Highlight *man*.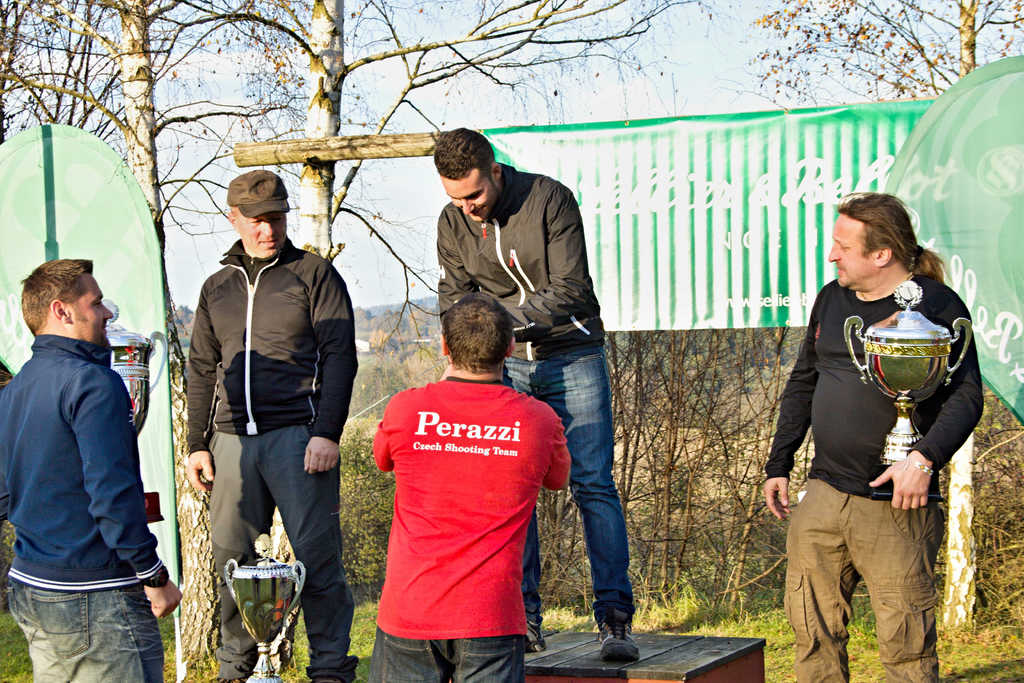
Highlighted region: (x1=755, y1=194, x2=982, y2=682).
